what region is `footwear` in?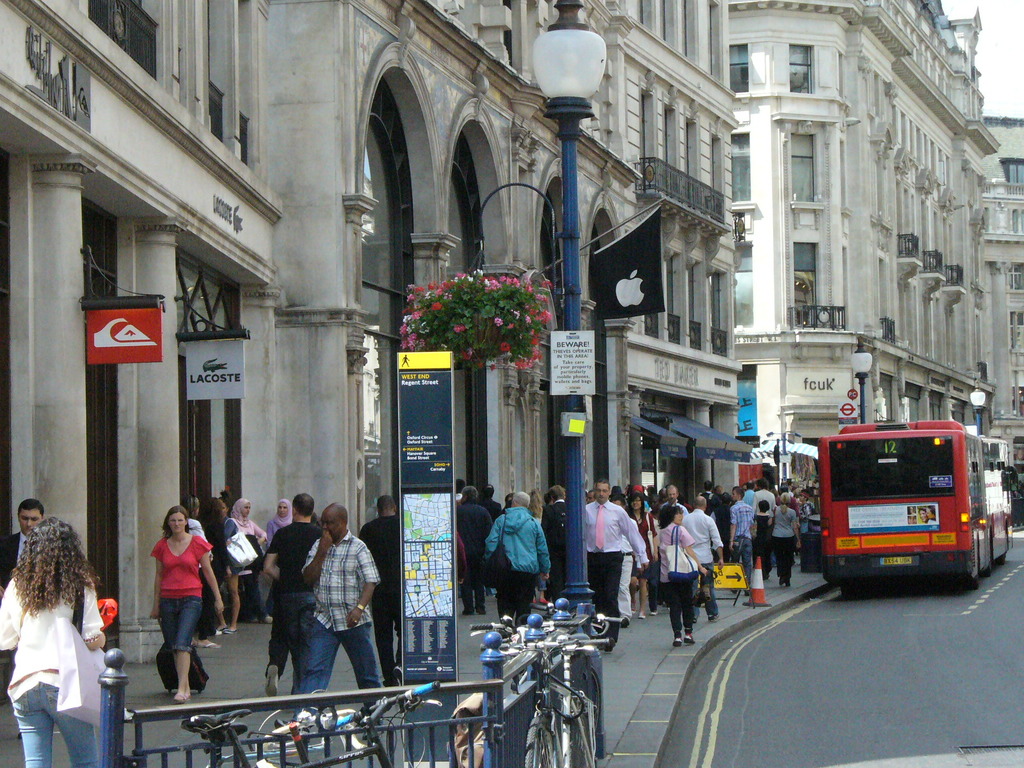
(650,605,660,614).
